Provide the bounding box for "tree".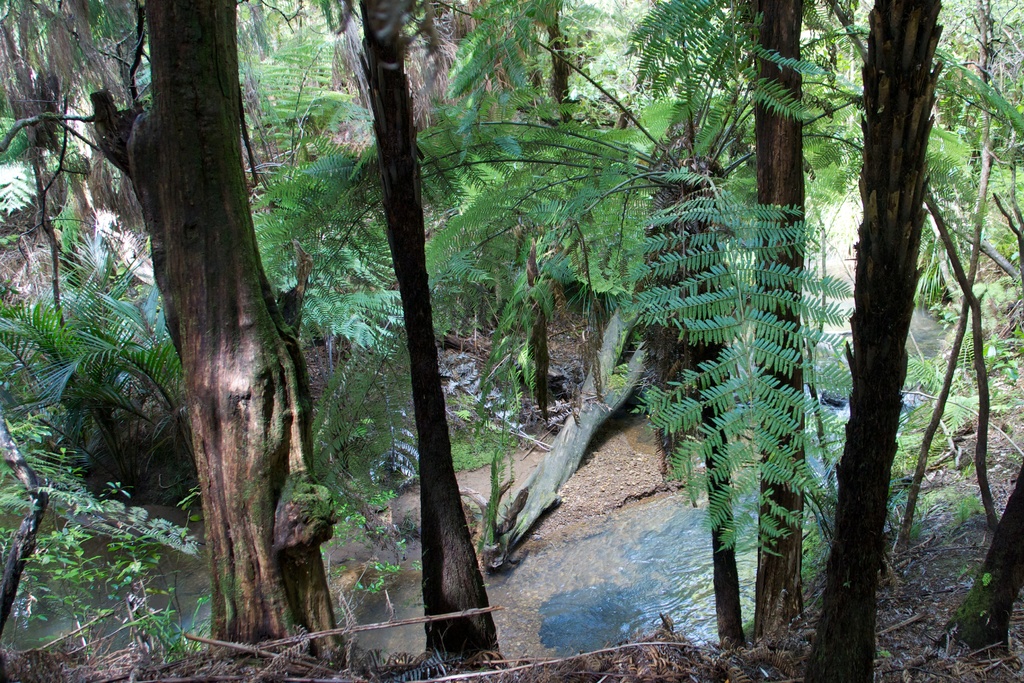
pyautogui.locateOnScreen(355, 0, 519, 682).
